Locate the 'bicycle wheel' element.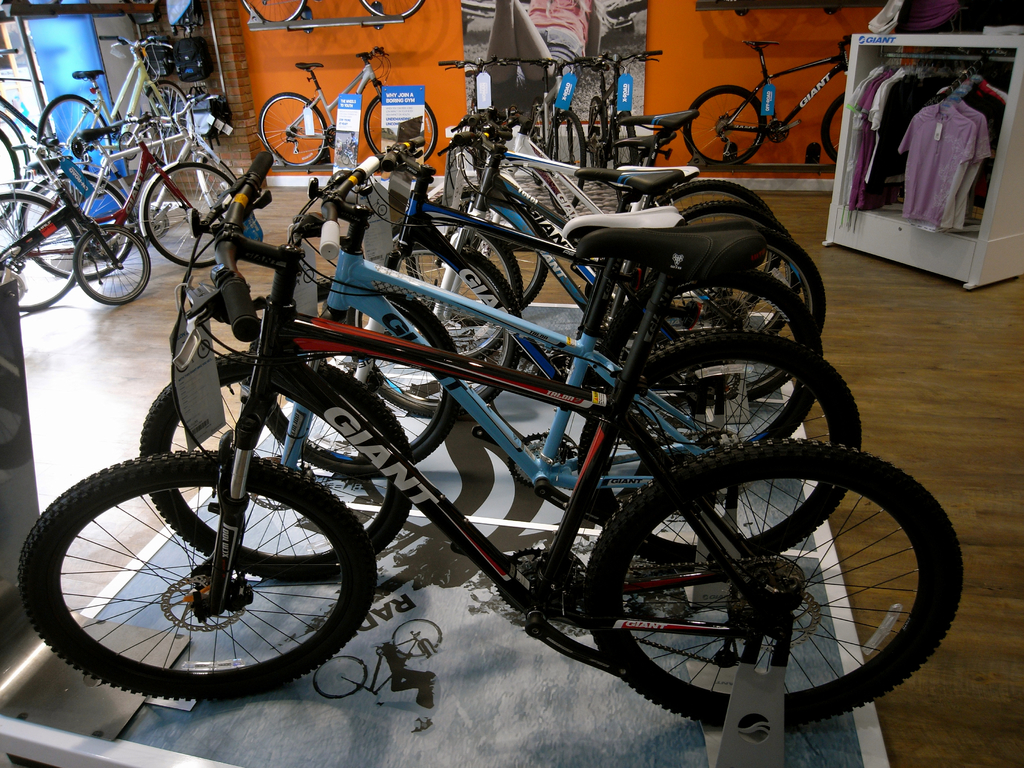
Element bbox: <bbox>125, 349, 426, 580</bbox>.
